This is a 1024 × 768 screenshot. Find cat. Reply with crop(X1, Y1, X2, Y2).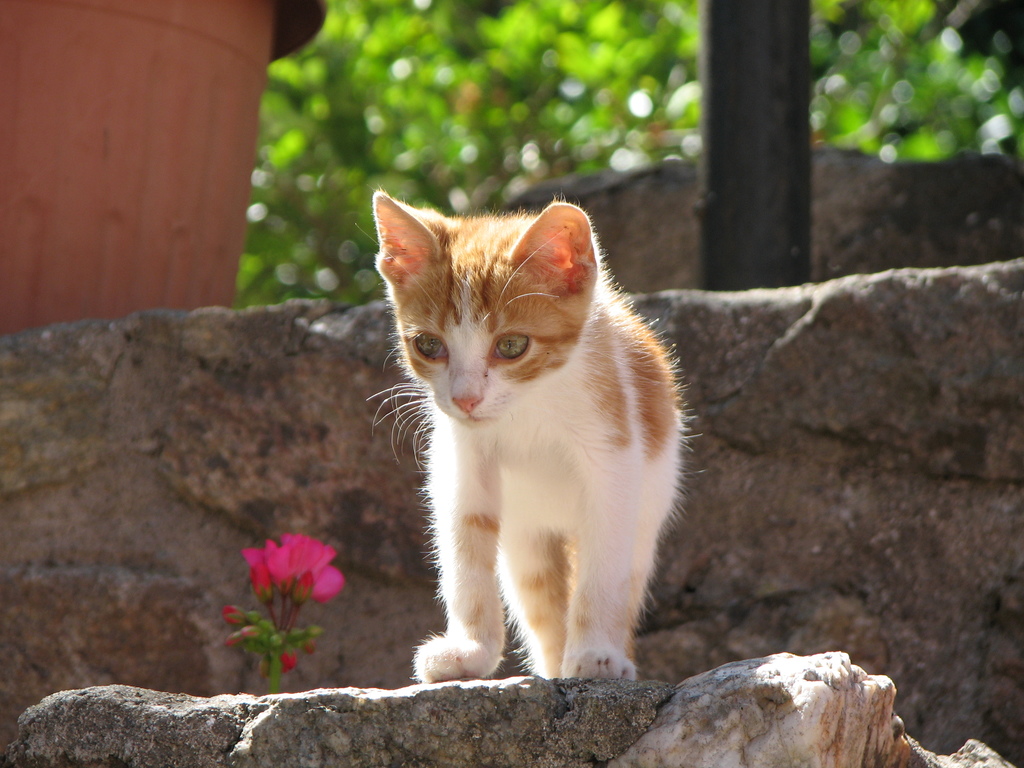
crop(365, 191, 691, 678).
